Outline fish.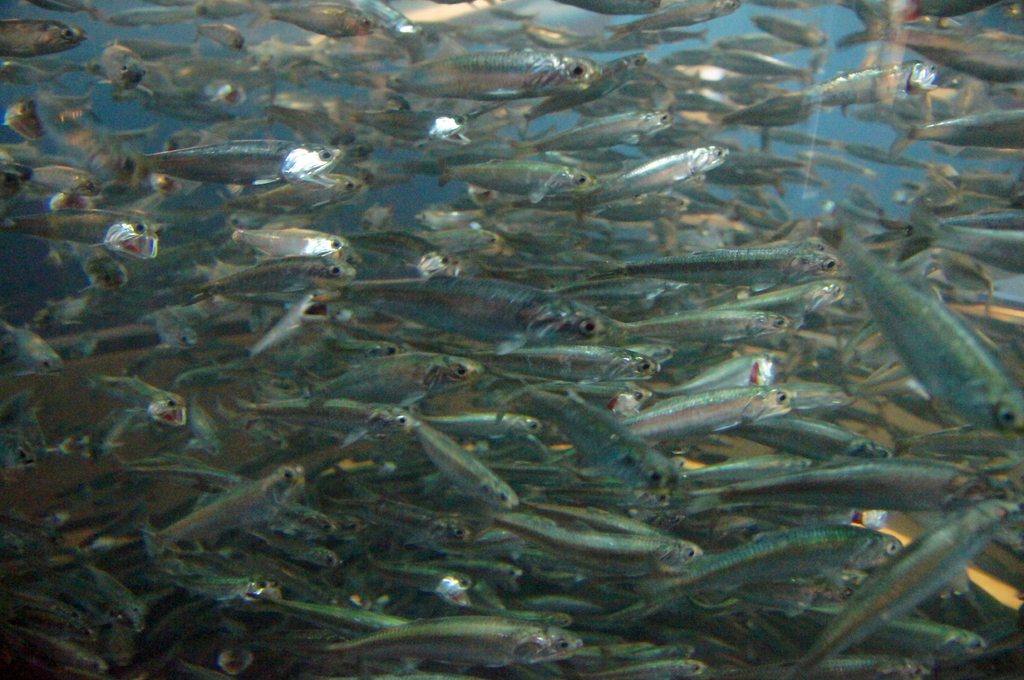
Outline: (650,518,901,608).
